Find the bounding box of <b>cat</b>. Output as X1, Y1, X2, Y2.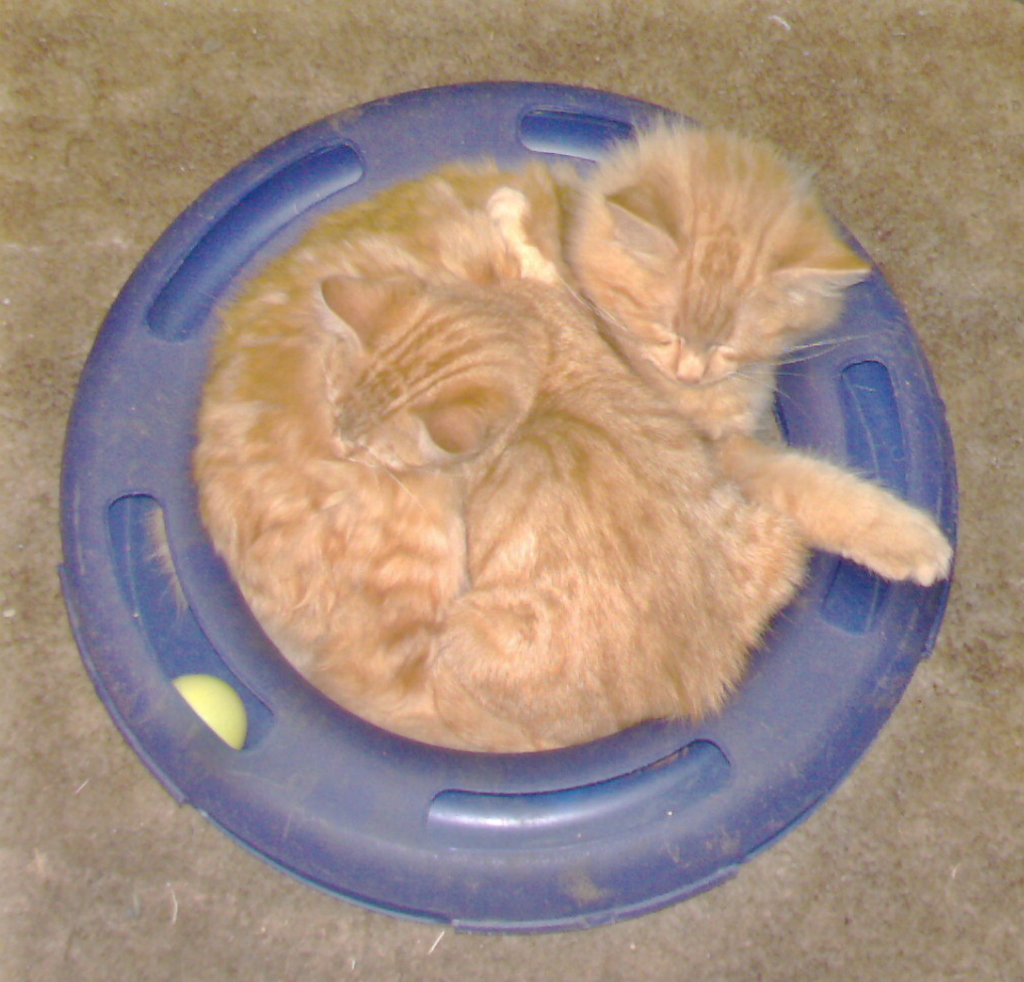
184, 163, 726, 749.
